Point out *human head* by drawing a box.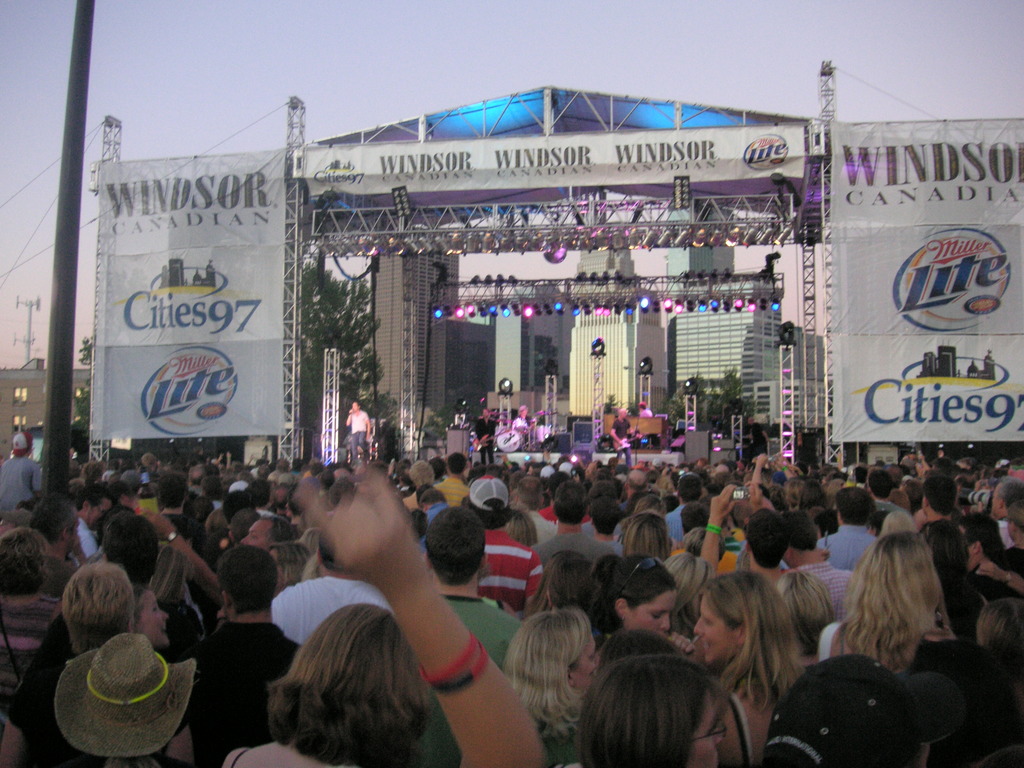
x1=510, y1=476, x2=543, y2=512.
